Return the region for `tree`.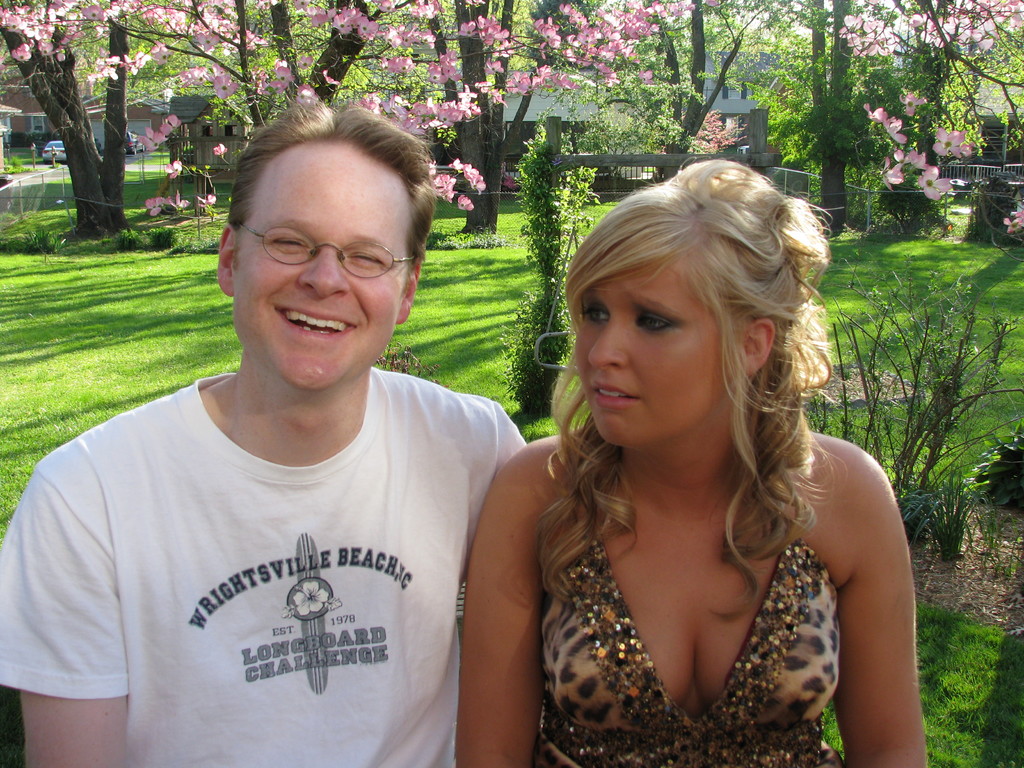
[412,0,550,241].
